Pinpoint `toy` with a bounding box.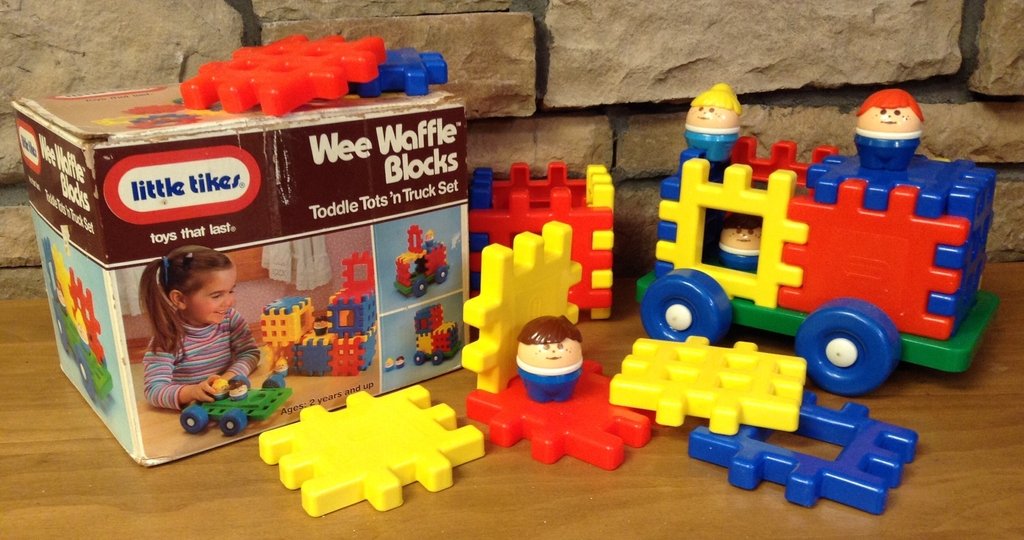
[left=678, top=391, right=915, bottom=513].
